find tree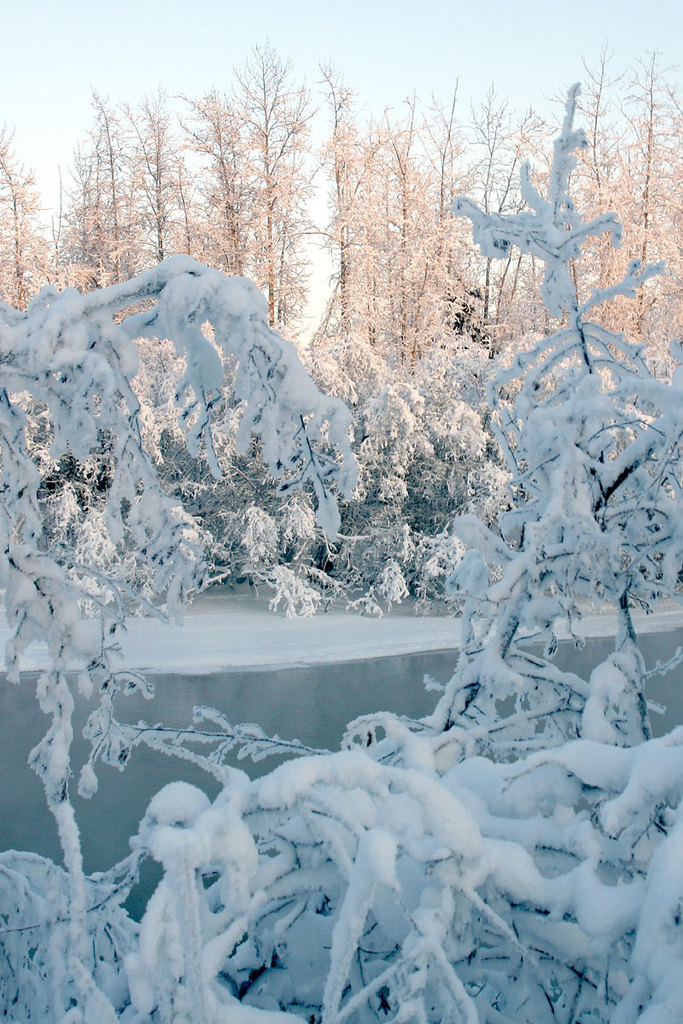
x1=0, y1=84, x2=682, y2=1023
